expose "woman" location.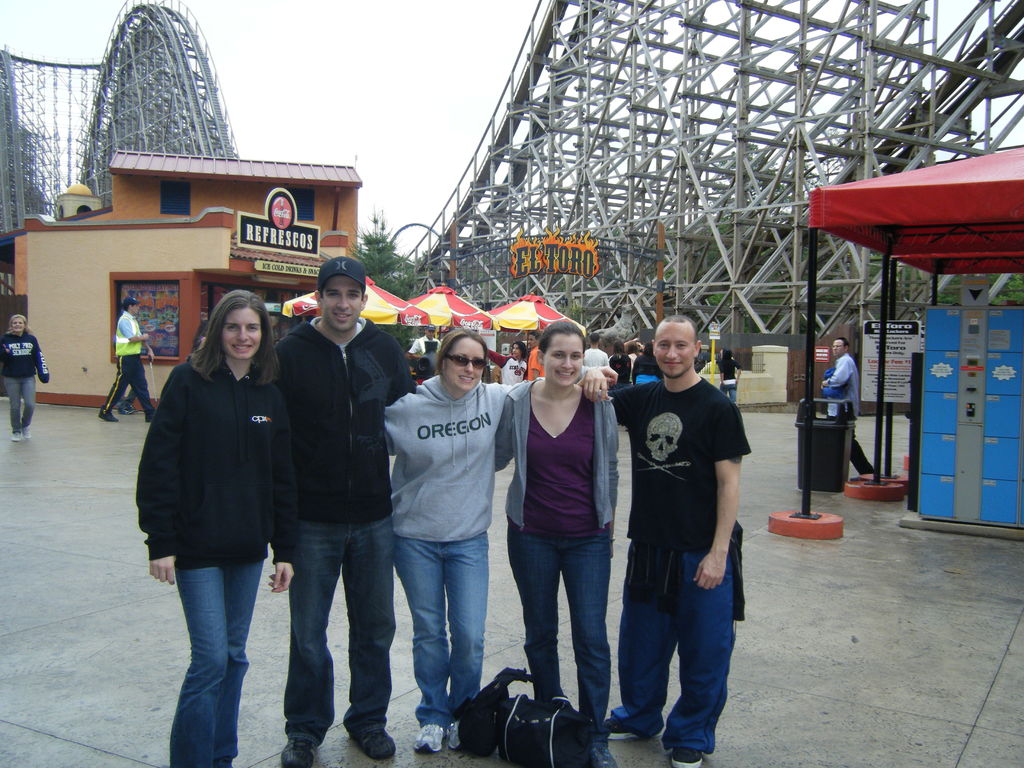
Exposed at (left=128, top=275, right=301, bottom=758).
